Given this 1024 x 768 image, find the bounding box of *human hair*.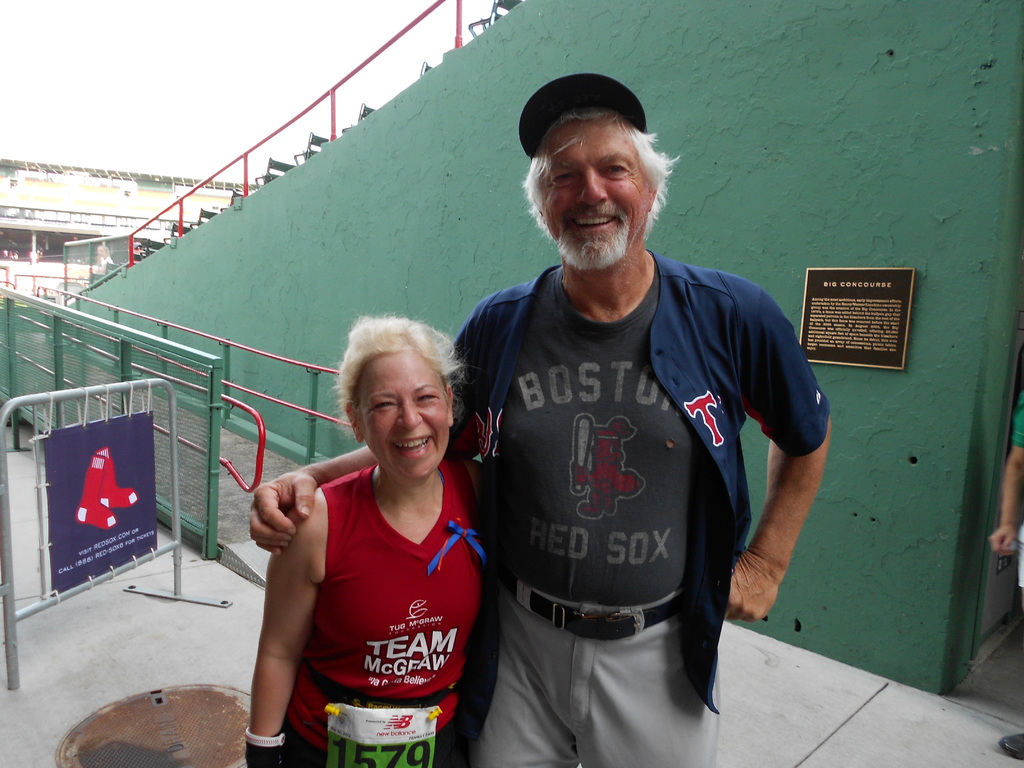
<box>520,88,662,212</box>.
